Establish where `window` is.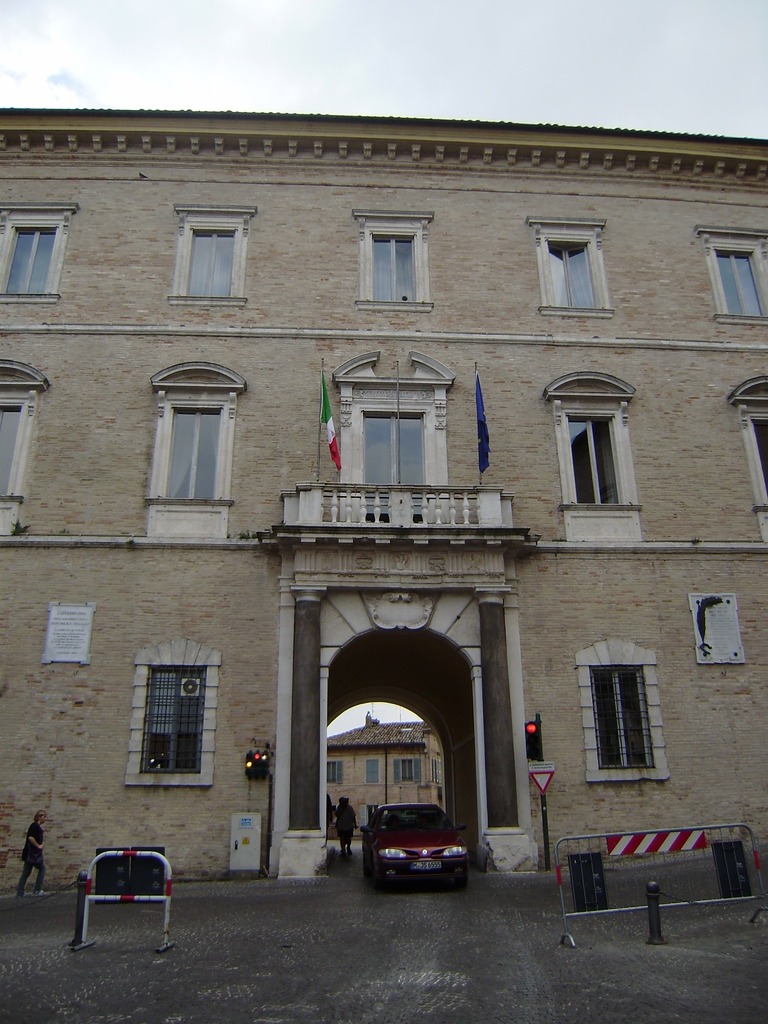
Established at 0:357:51:542.
